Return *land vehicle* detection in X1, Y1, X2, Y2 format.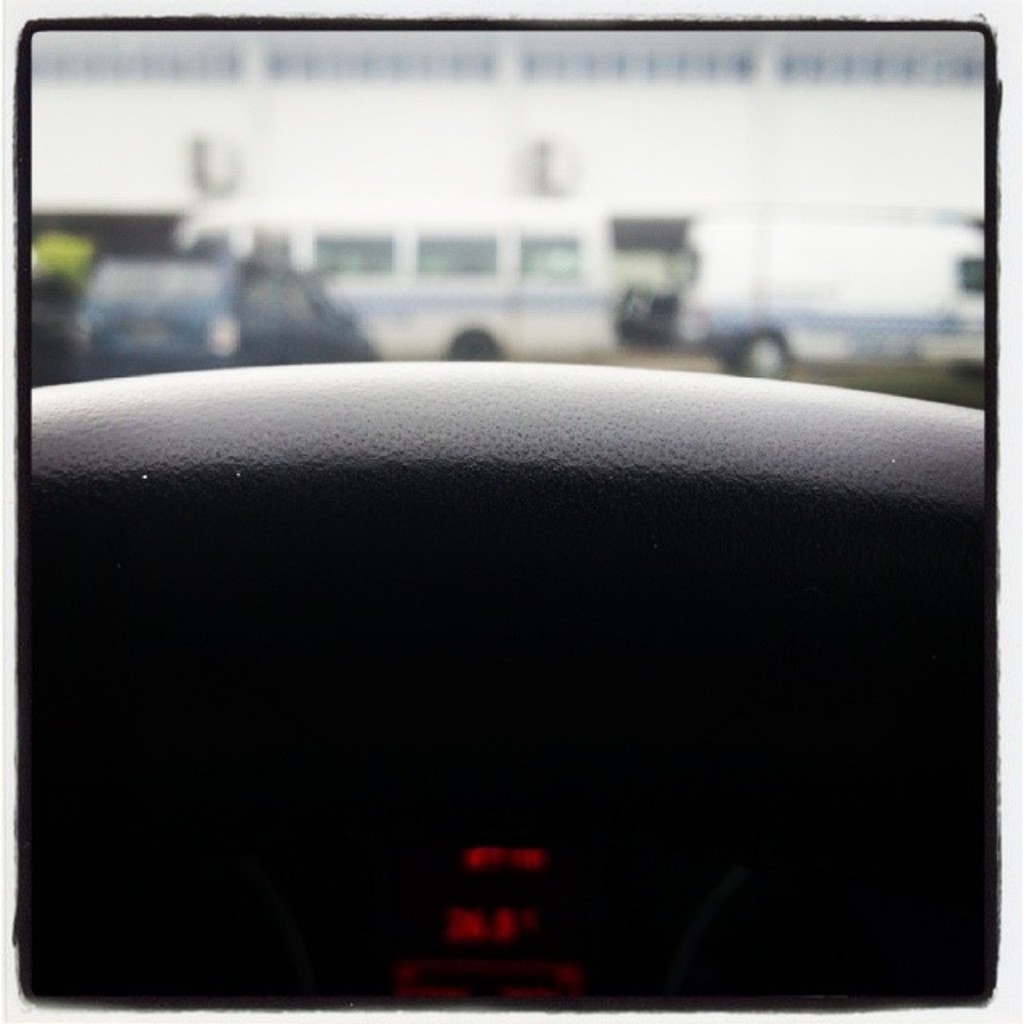
82, 256, 384, 363.
